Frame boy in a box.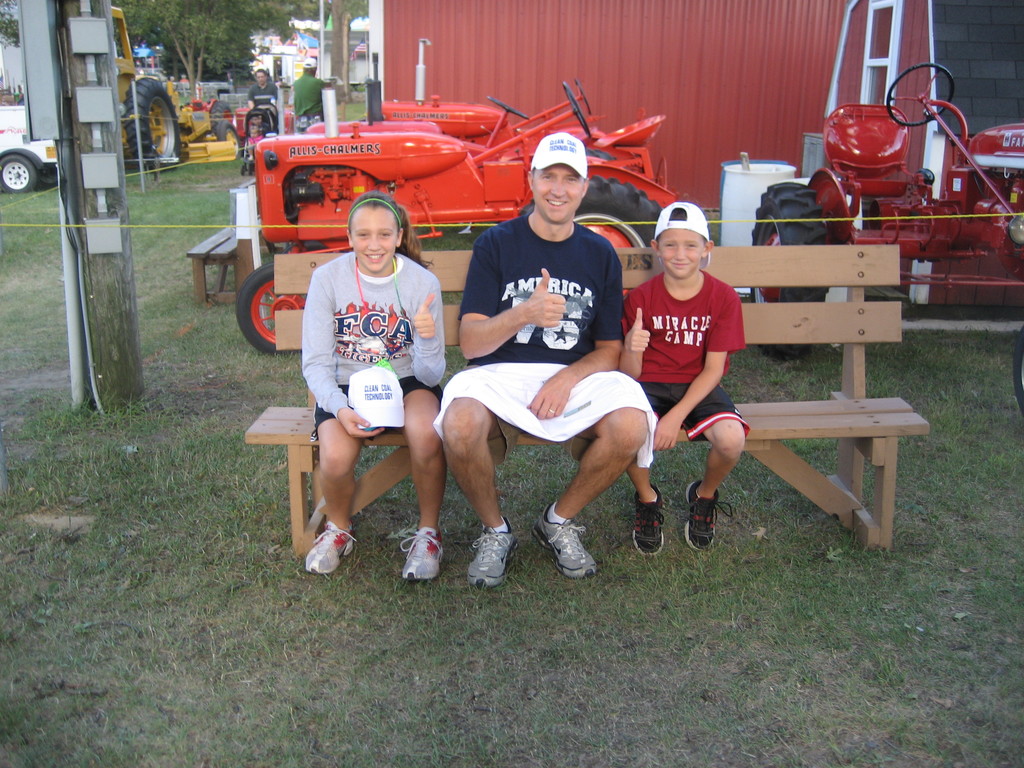
l=622, t=202, r=749, b=557.
